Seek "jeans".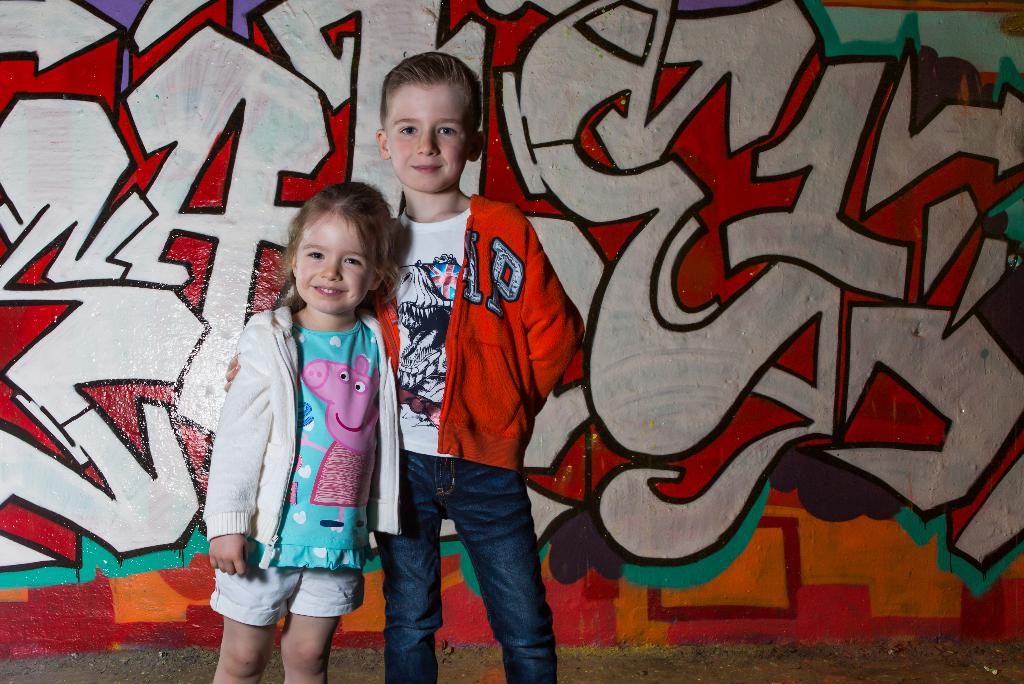
box=[381, 449, 561, 683].
